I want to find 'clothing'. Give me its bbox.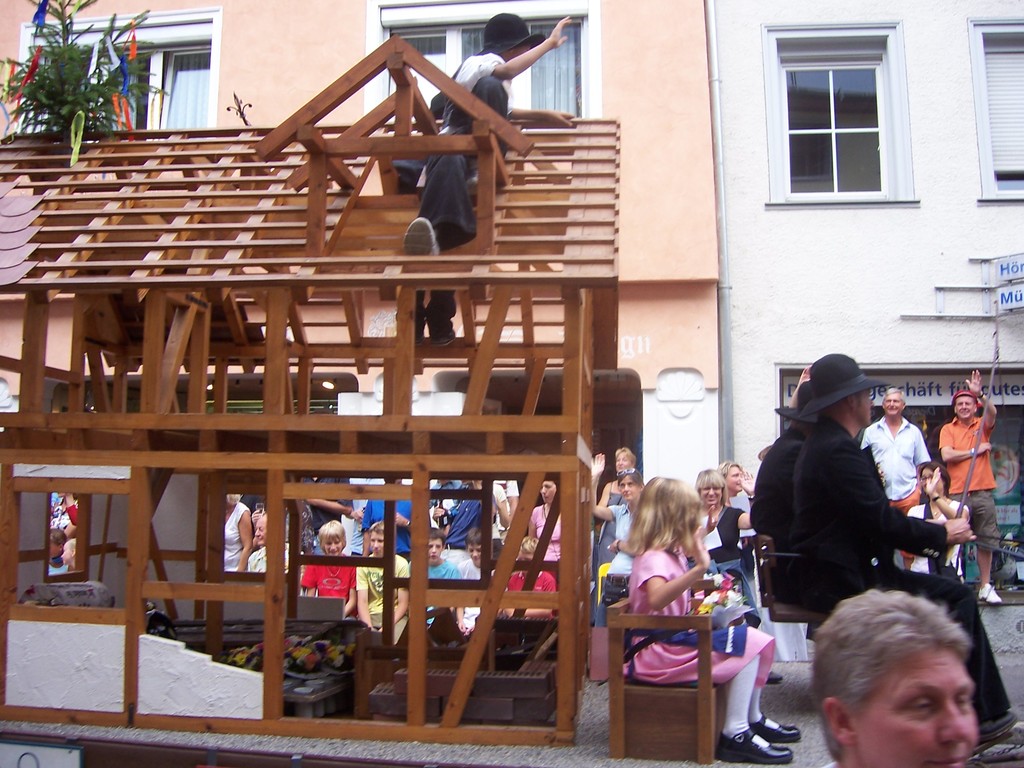
Rect(499, 481, 520, 503).
